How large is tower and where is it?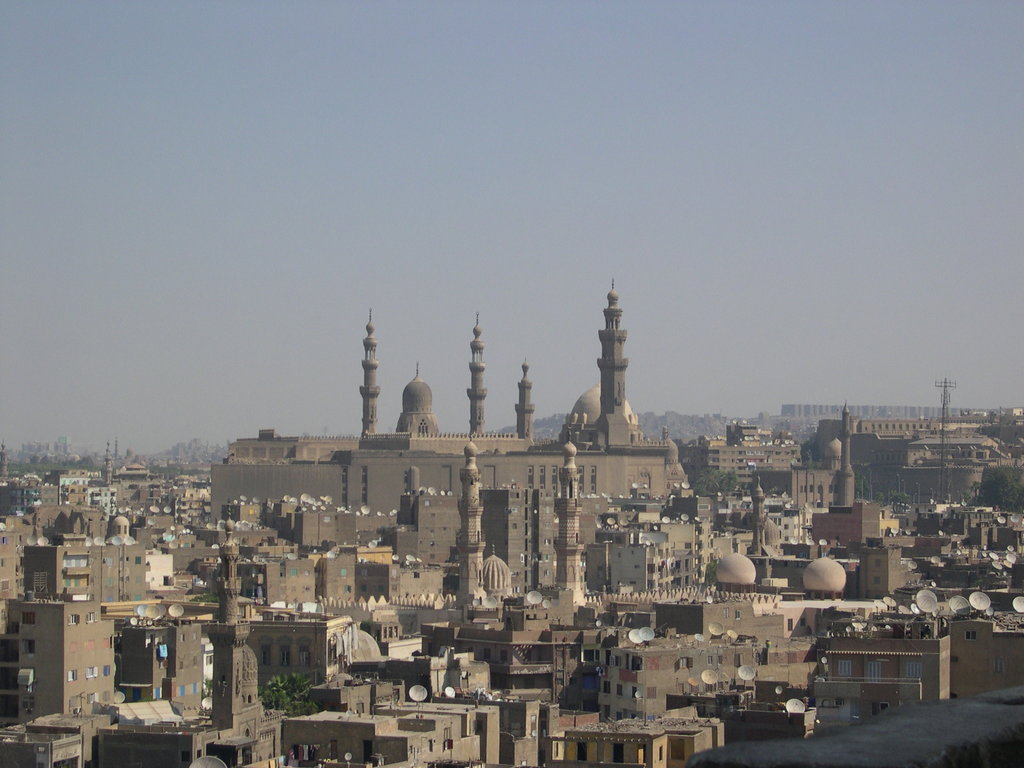
Bounding box: left=837, top=409, right=857, bottom=507.
